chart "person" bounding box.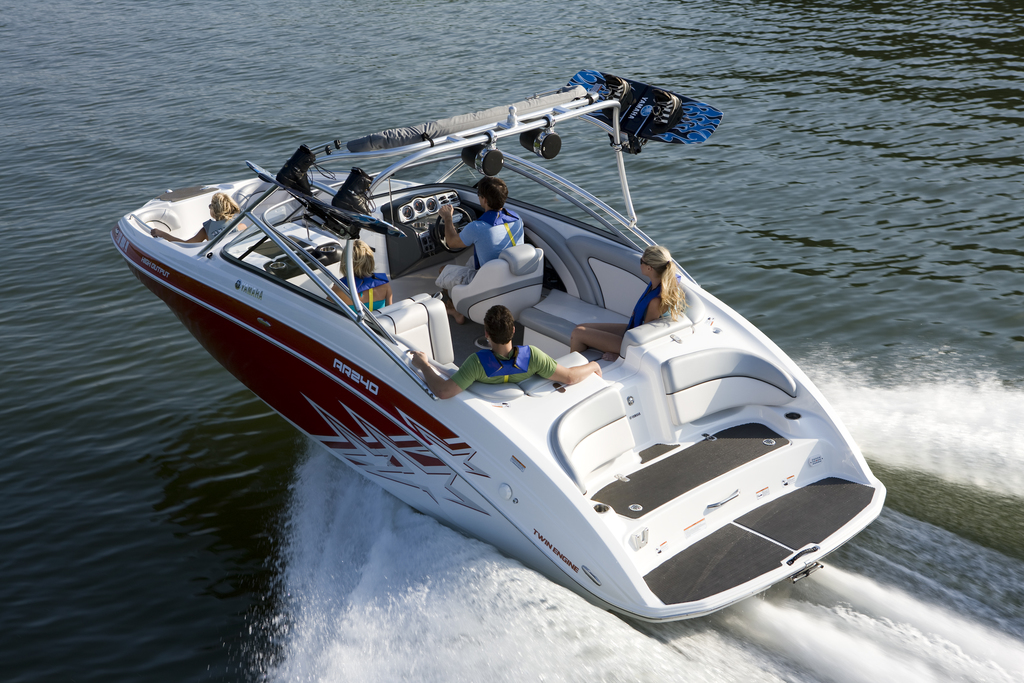
Charted: BBox(328, 235, 394, 314).
